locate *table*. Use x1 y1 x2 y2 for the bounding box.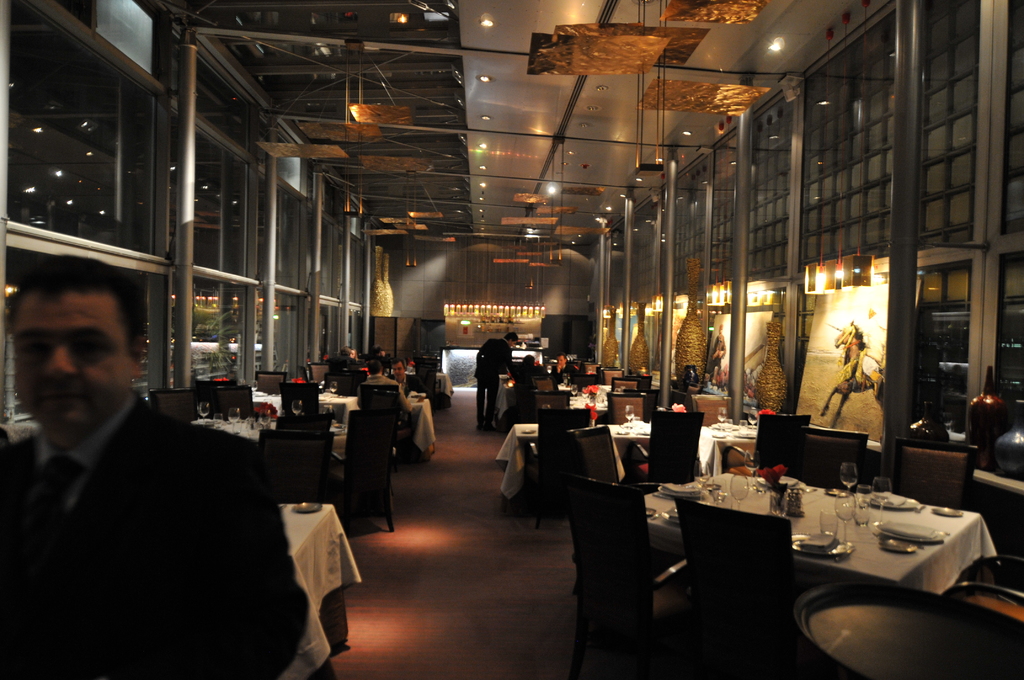
595 382 610 393.
